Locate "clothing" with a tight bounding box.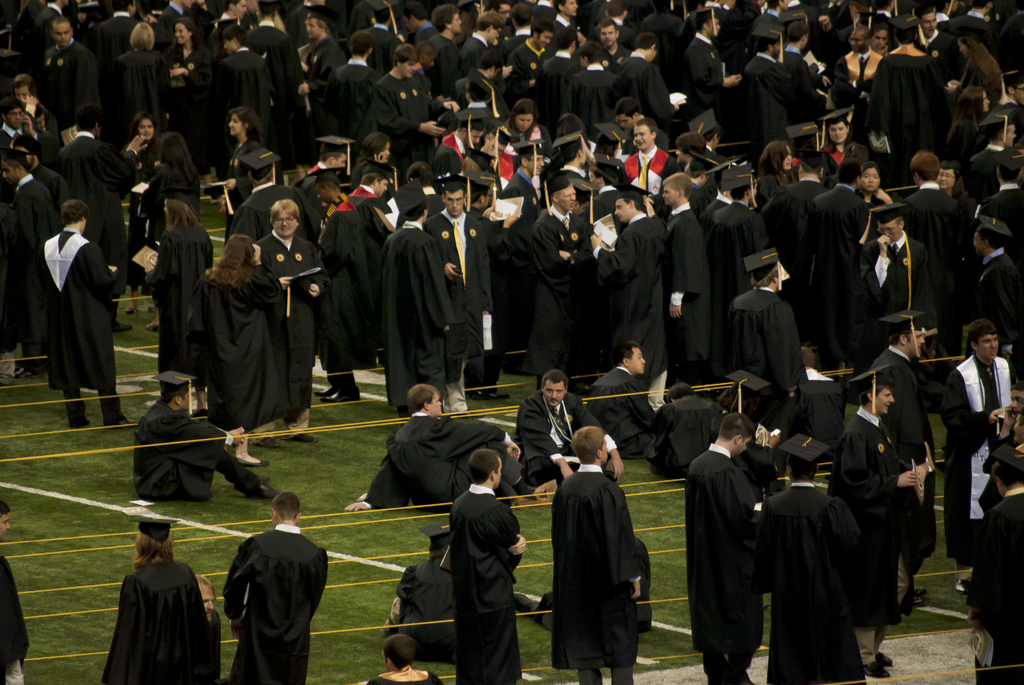
l=874, t=347, r=935, b=562.
